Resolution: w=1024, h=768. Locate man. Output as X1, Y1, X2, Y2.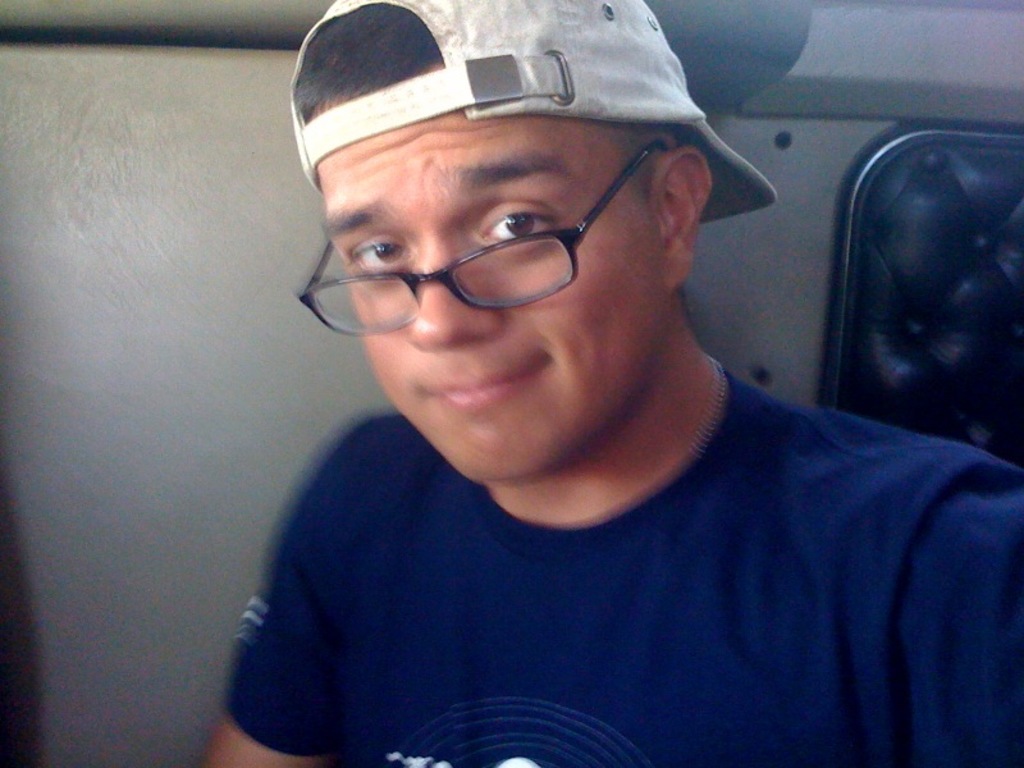
197, 0, 1023, 767.
